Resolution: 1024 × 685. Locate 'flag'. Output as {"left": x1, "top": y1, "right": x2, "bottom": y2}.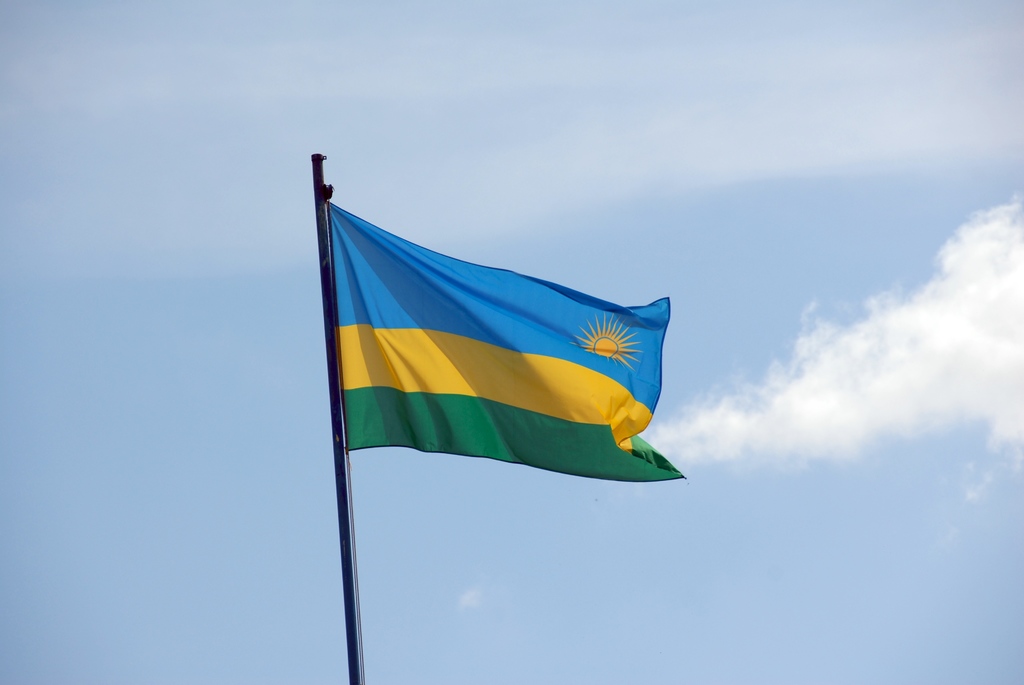
{"left": 327, "top": 196, "right": 685, "bottom": 485}.
